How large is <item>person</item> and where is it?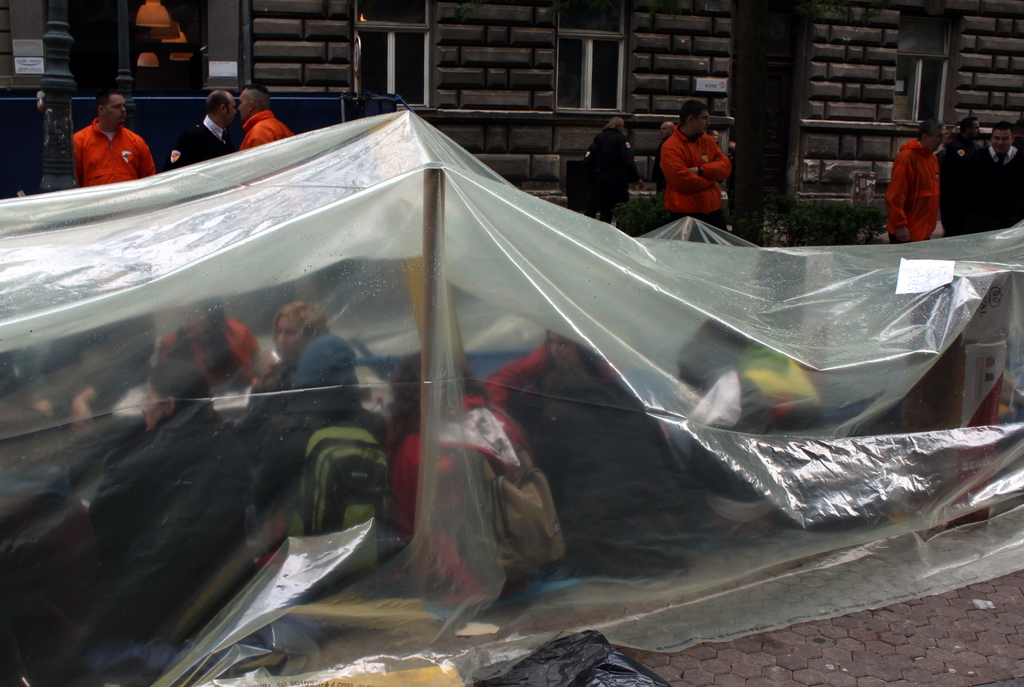
Bounding box: (947,119,1023,239).
